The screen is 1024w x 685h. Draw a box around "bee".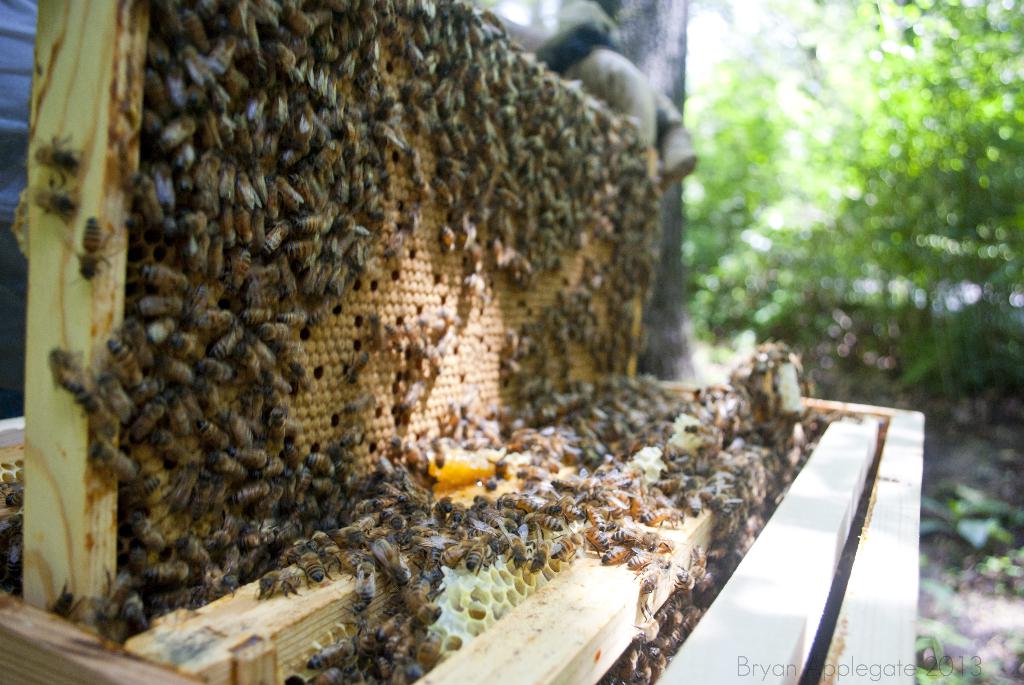
select_region(378, 502, 406, 522).
